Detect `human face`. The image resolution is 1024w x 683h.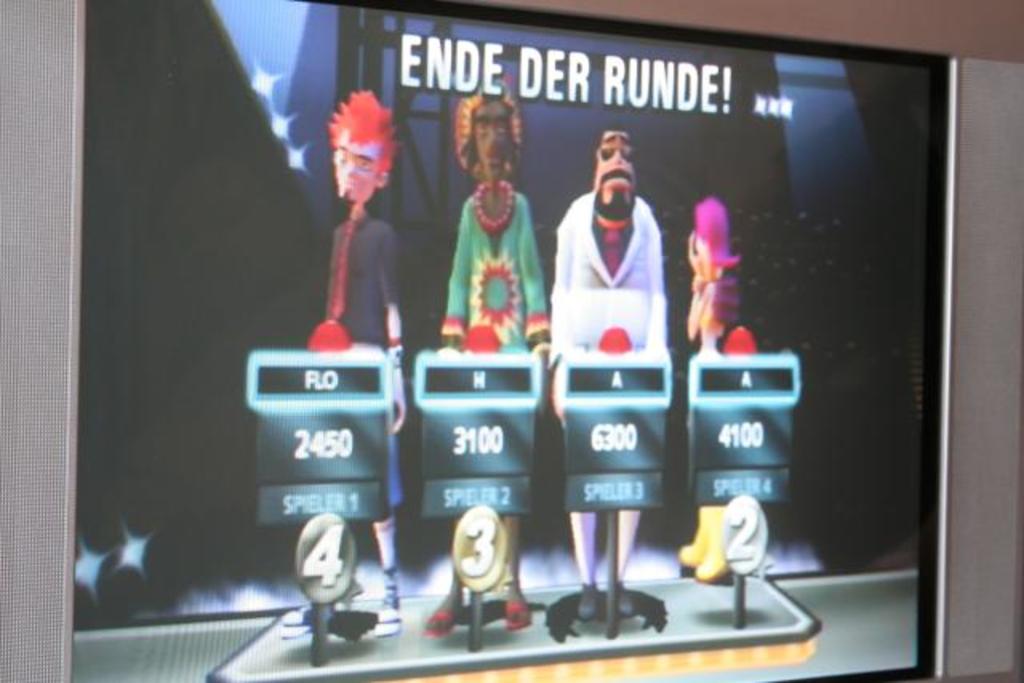
472,99,514,181.
